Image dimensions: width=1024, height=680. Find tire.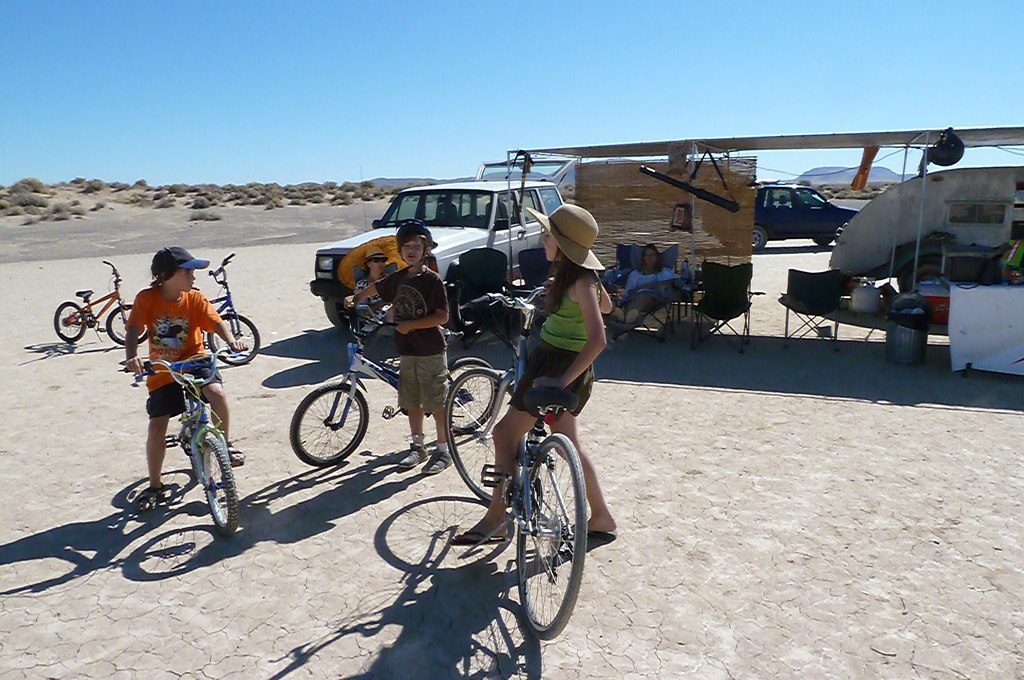
445 274 486 336.
